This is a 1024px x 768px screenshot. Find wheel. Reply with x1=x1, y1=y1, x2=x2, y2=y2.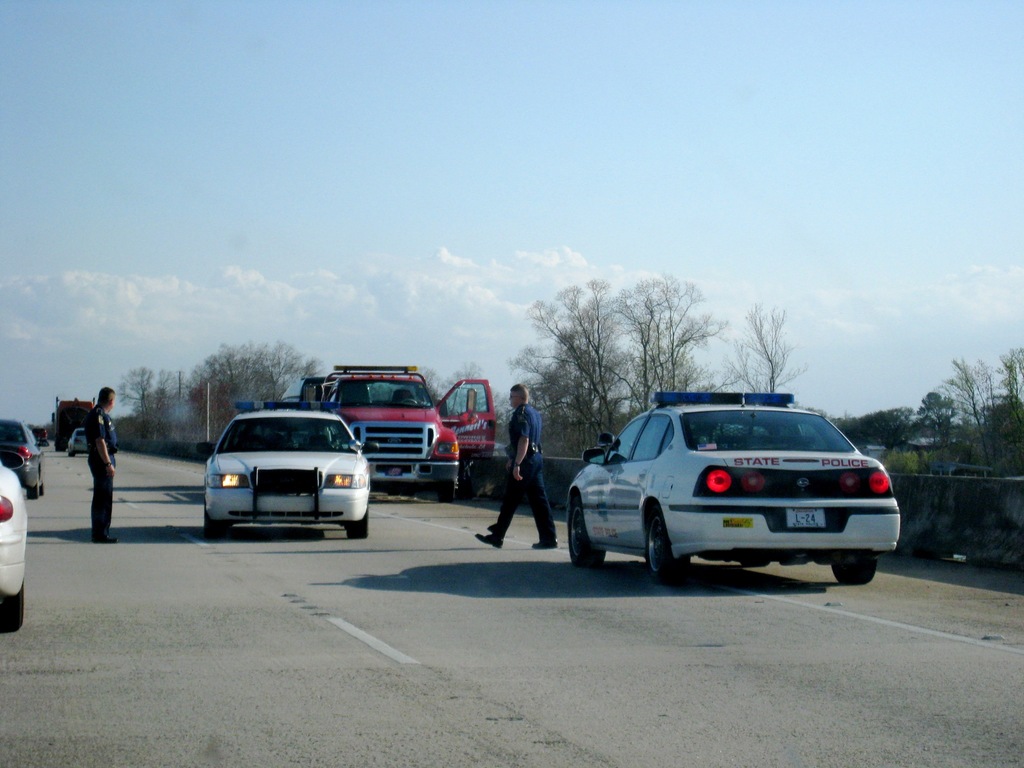
x1=0, y1=586, x2=20, y2=634.
